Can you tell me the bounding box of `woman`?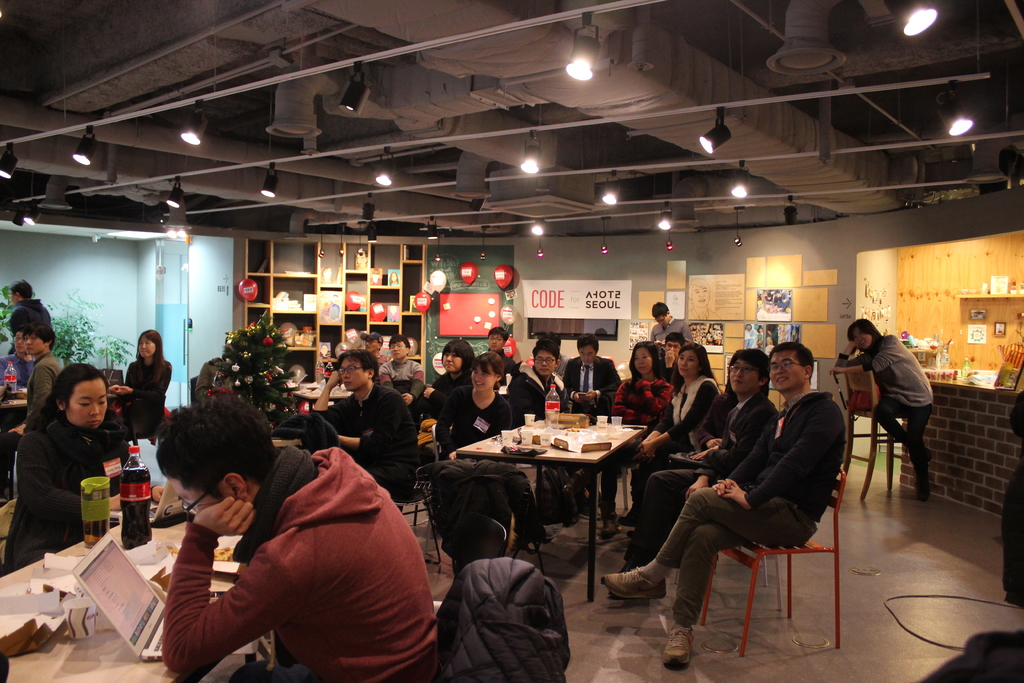
[left=420, top=339, right=476, bottom=427].
